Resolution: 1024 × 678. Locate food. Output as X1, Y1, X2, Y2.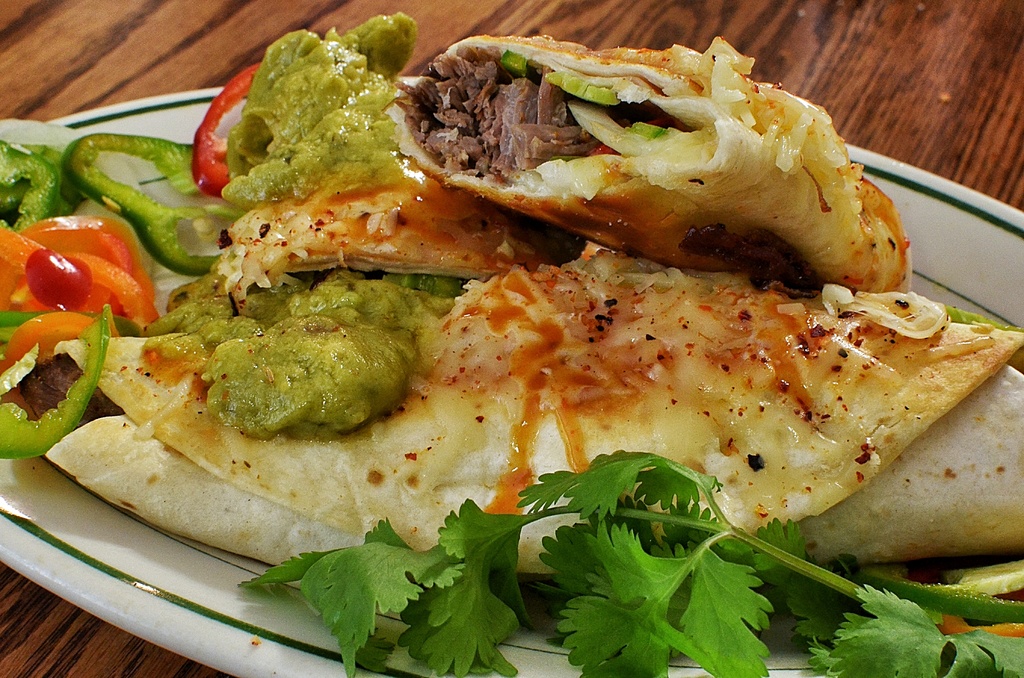
243, 447, 1023, 667.
